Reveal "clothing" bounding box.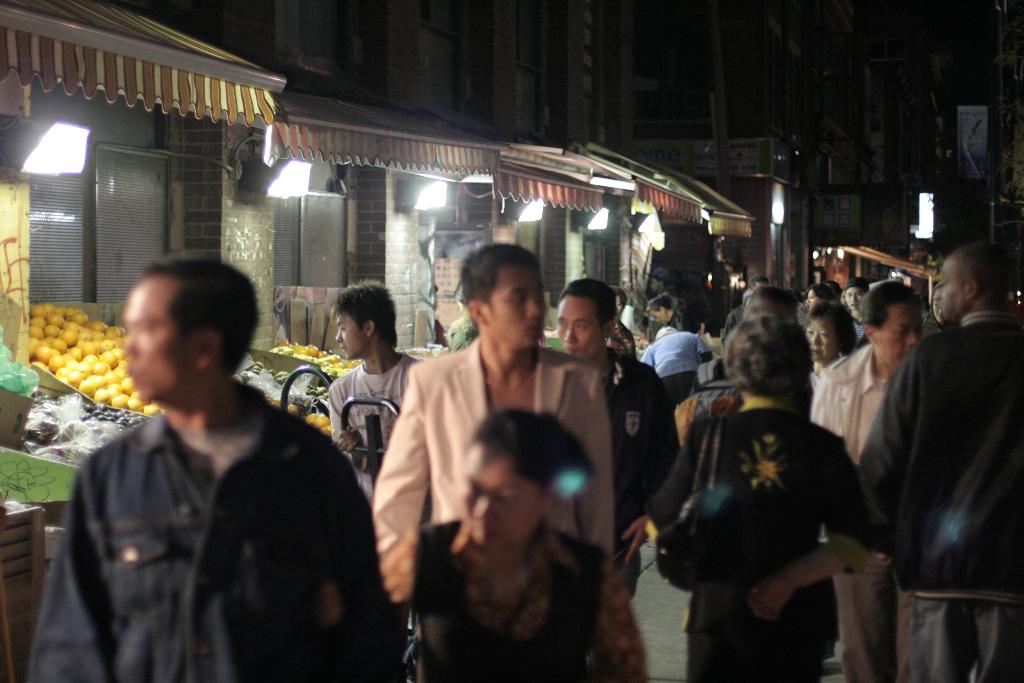
Revealed: (678, 357, 813, 421).
